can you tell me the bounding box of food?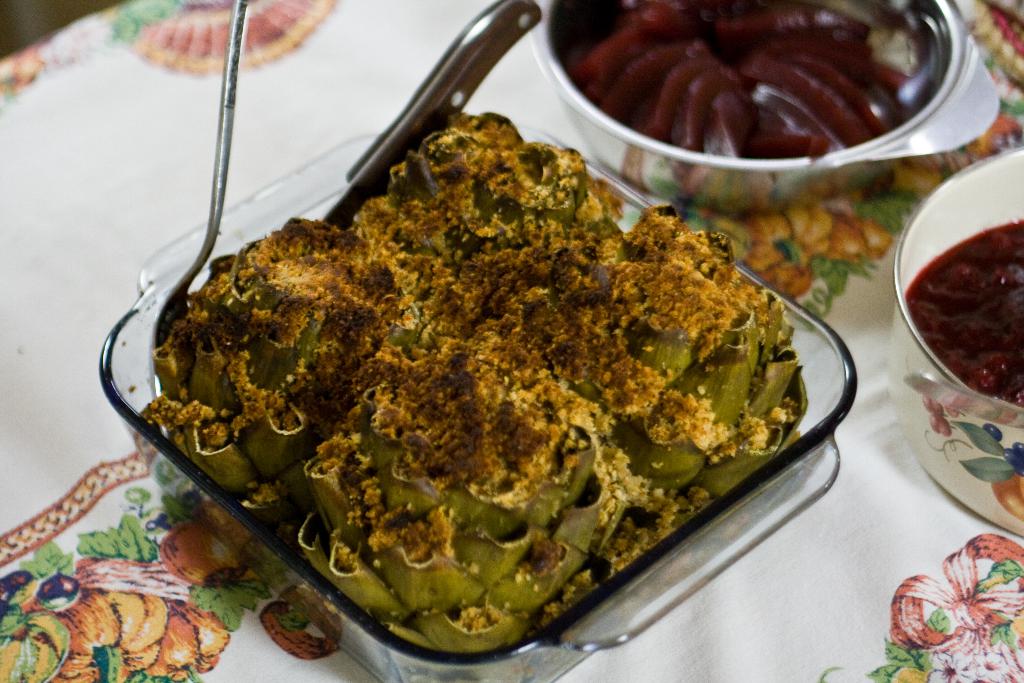
<region>907, 217, 1023, 410</region>.
